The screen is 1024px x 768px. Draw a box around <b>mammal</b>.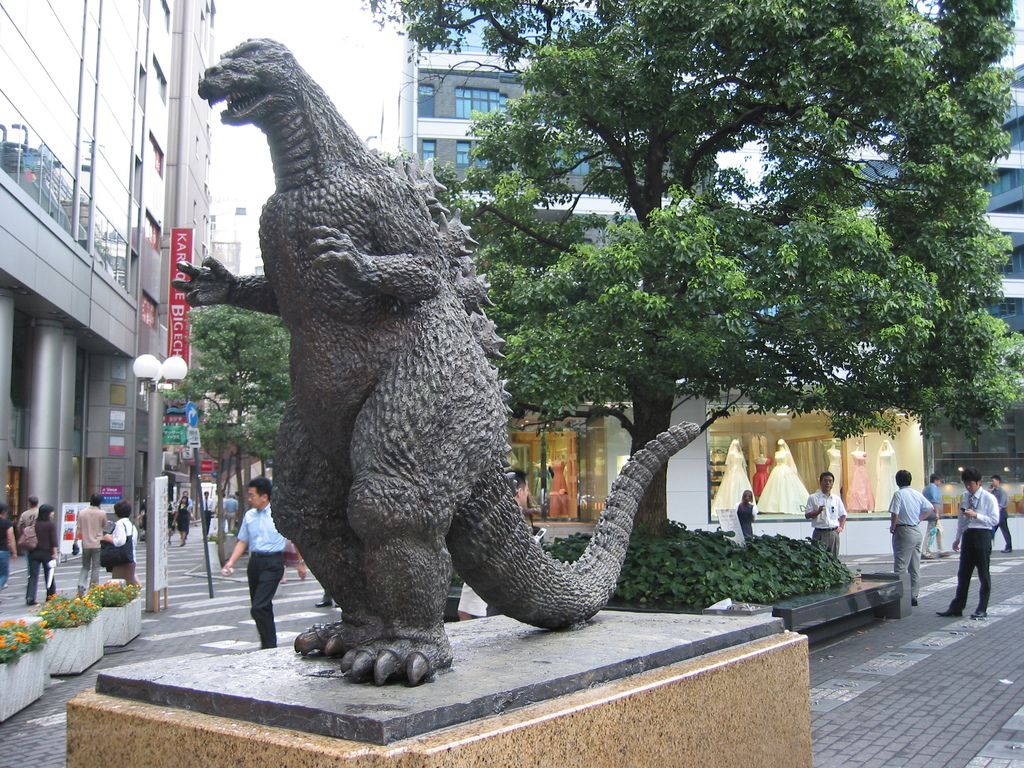
(200,490,214,538).
